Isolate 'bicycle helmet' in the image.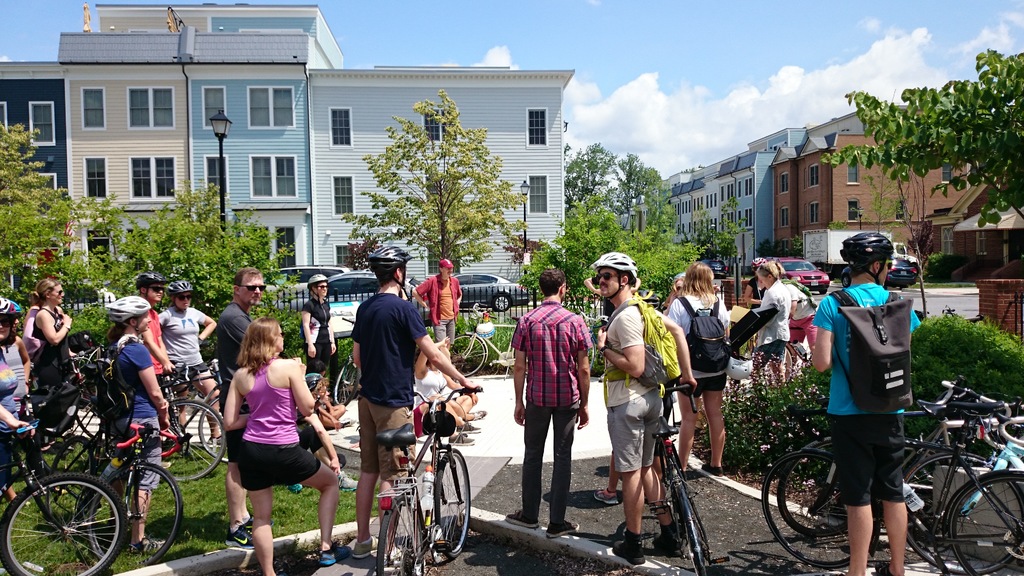
Isolated region: <region>108, 294, 147, 334</region>.
